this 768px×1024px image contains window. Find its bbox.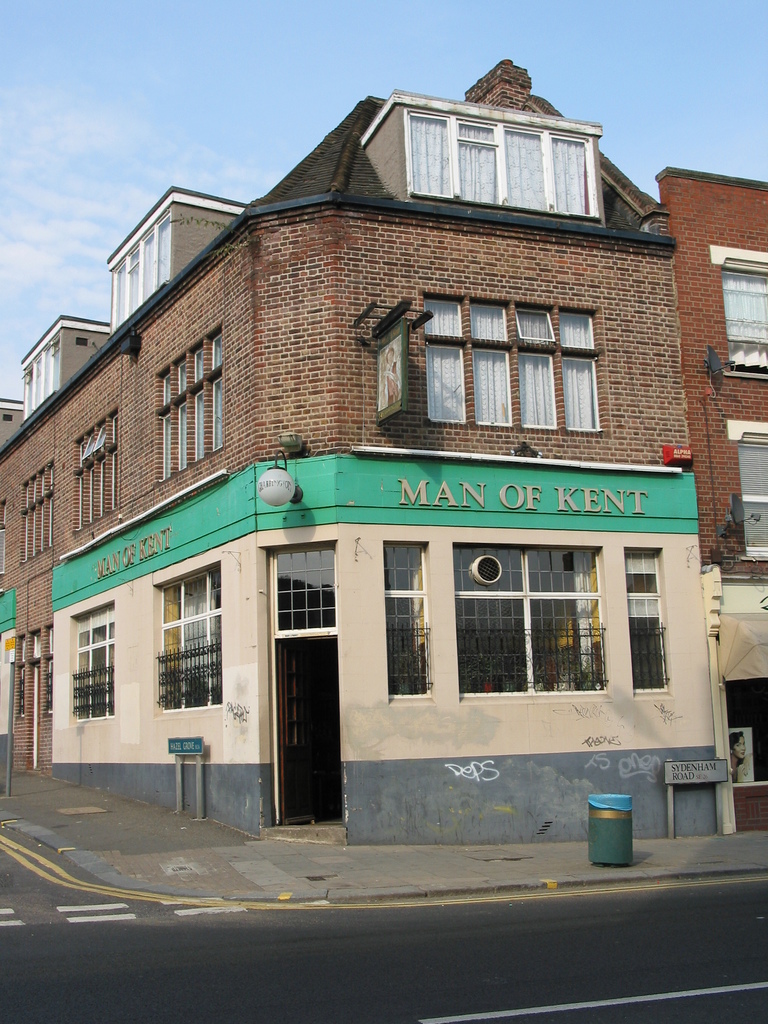
bbox(152, 560, 219, 712).
